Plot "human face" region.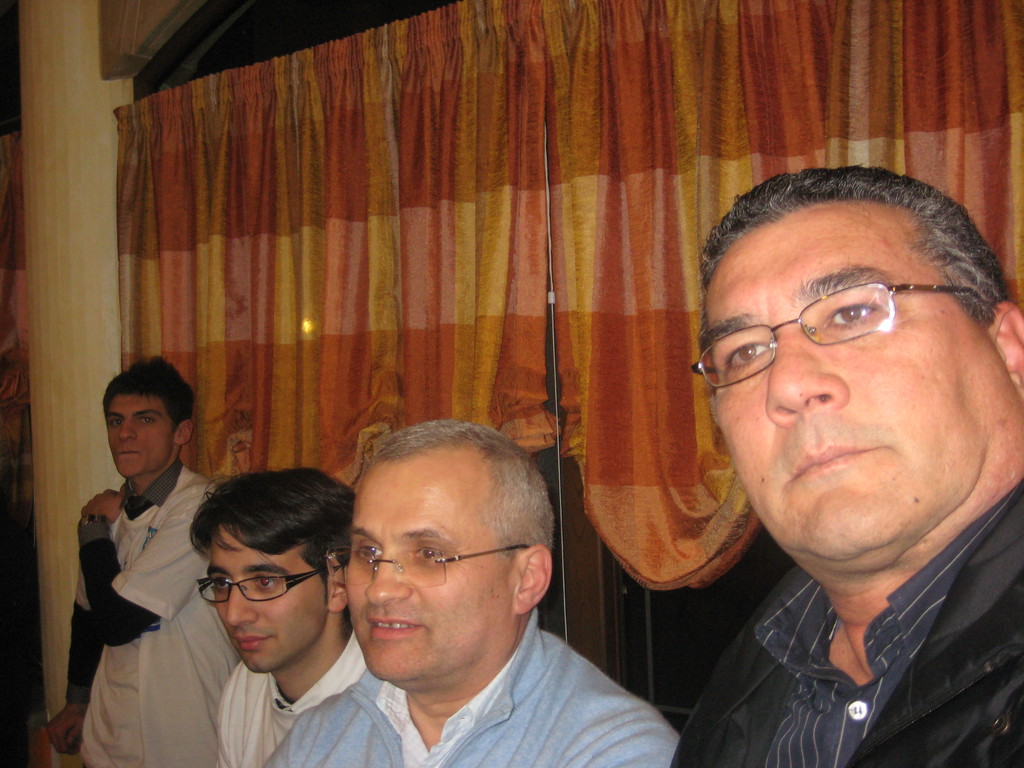
Plotted at Rect(206, 518, 329, 674).
